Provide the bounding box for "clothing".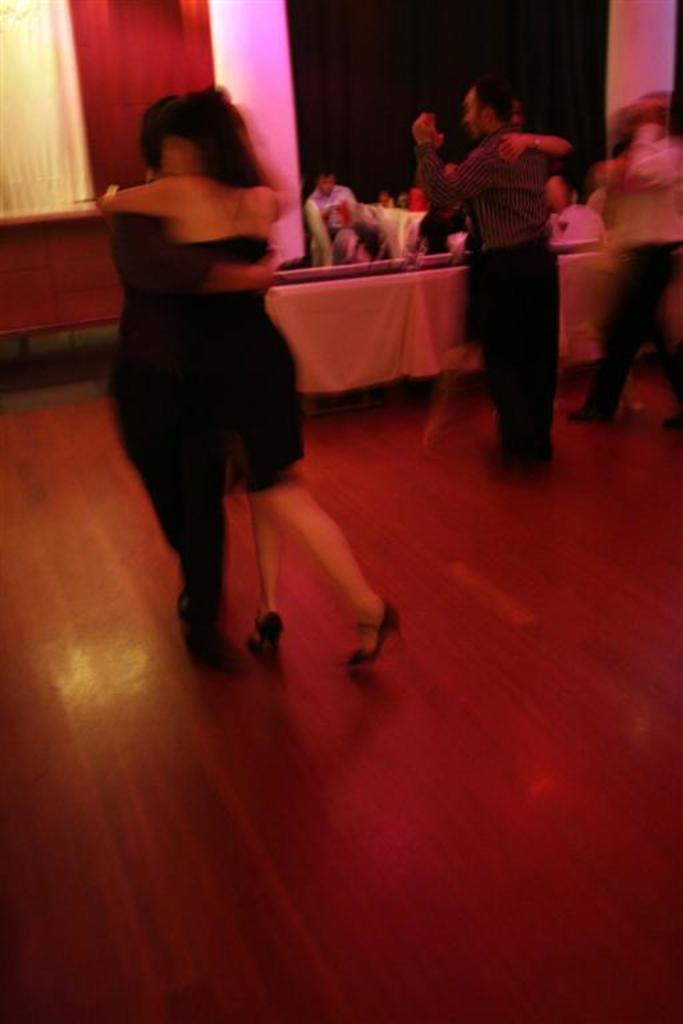
bbox(419, 128, 568, 455).
